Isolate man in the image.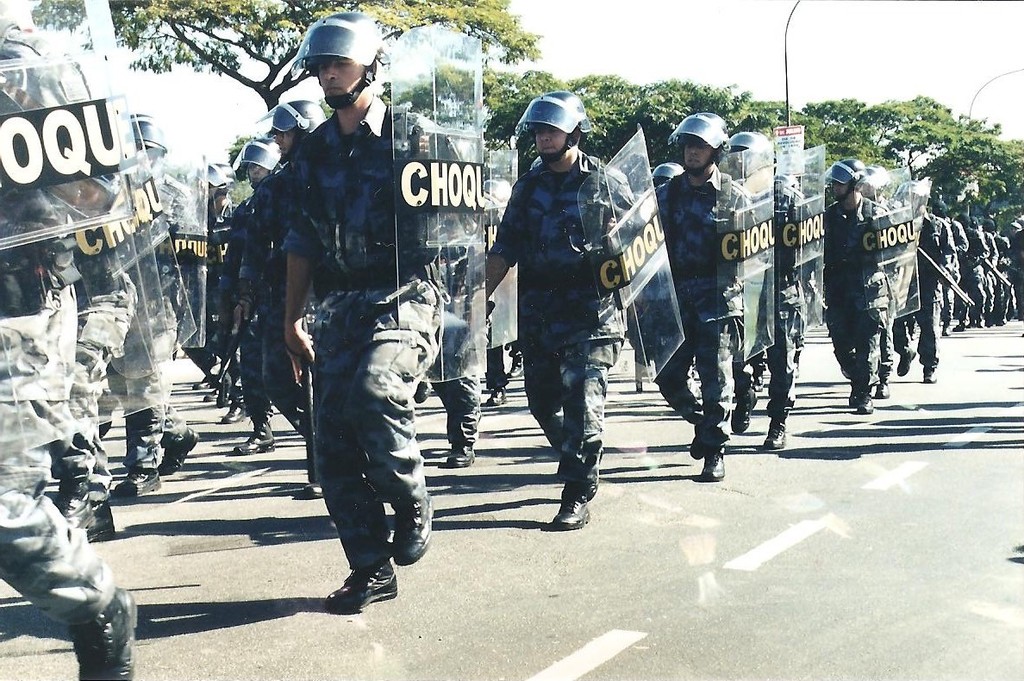
Isolated region: (179,164,243,406).
